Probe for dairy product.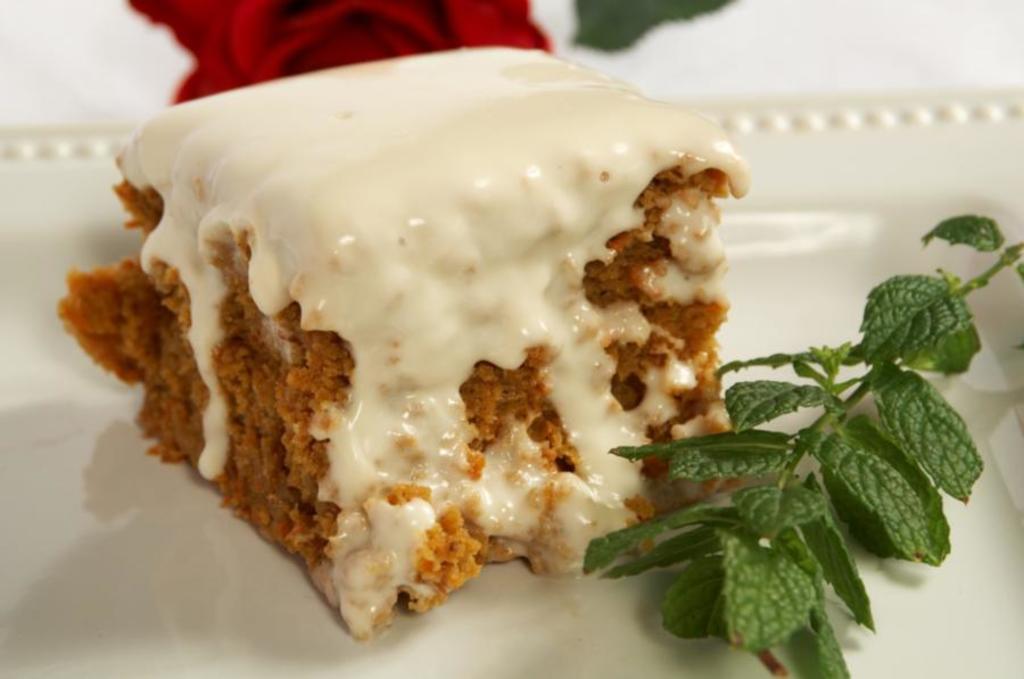
Probe result: select_region(94, 69, 768, 488).
